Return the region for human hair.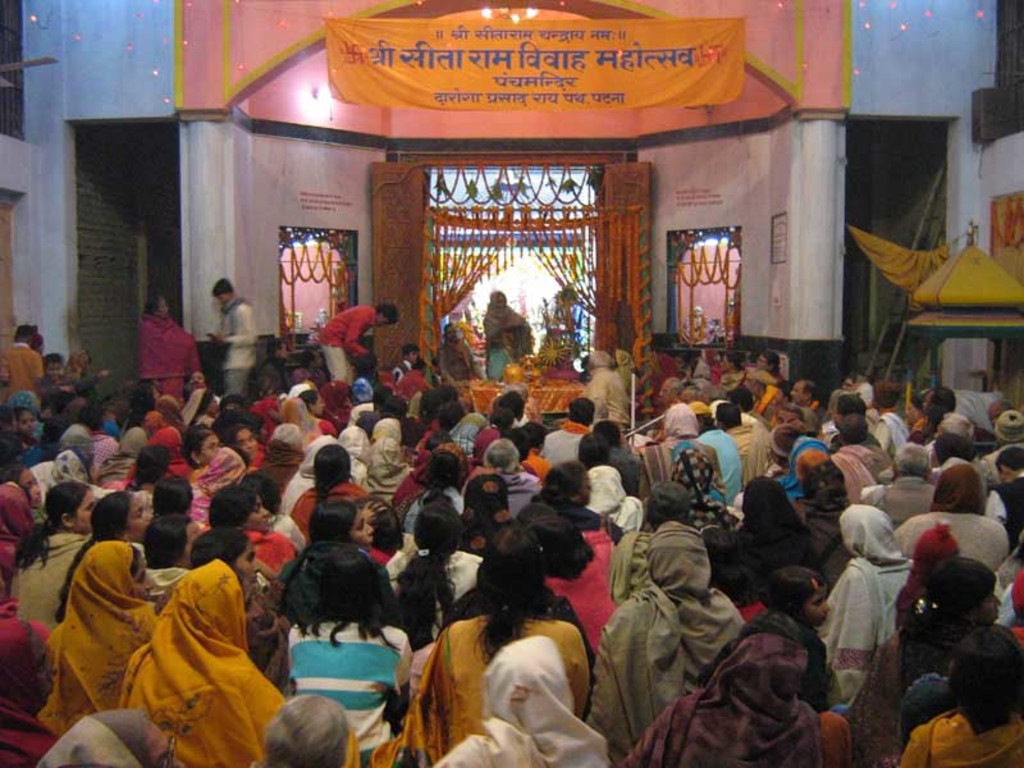
421/451/463/494.
